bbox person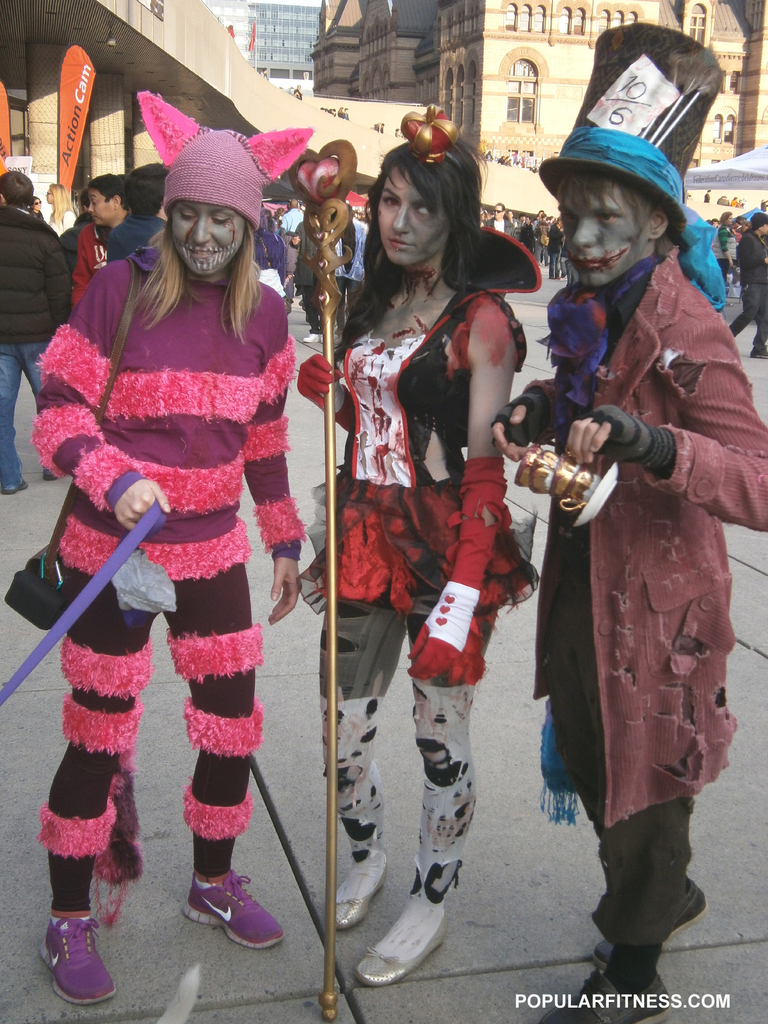
detection(0, 173, 75, 496)
